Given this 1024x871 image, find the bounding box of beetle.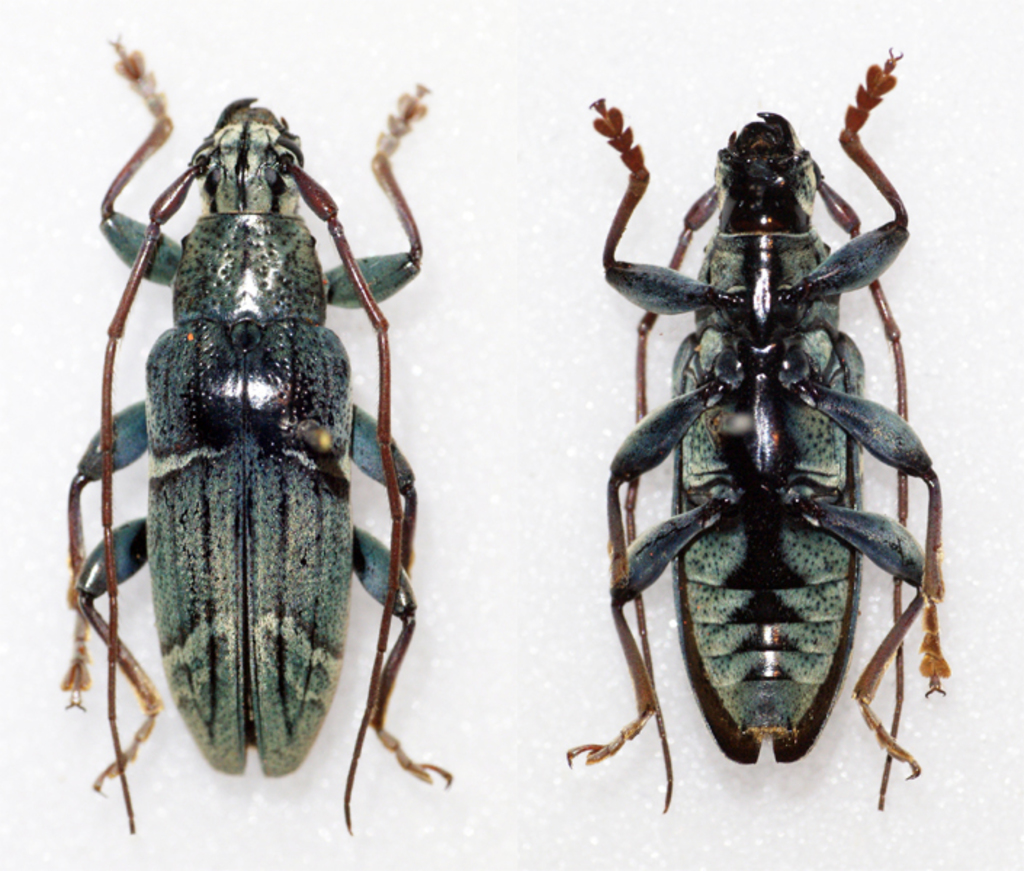
68,32,460,832.
